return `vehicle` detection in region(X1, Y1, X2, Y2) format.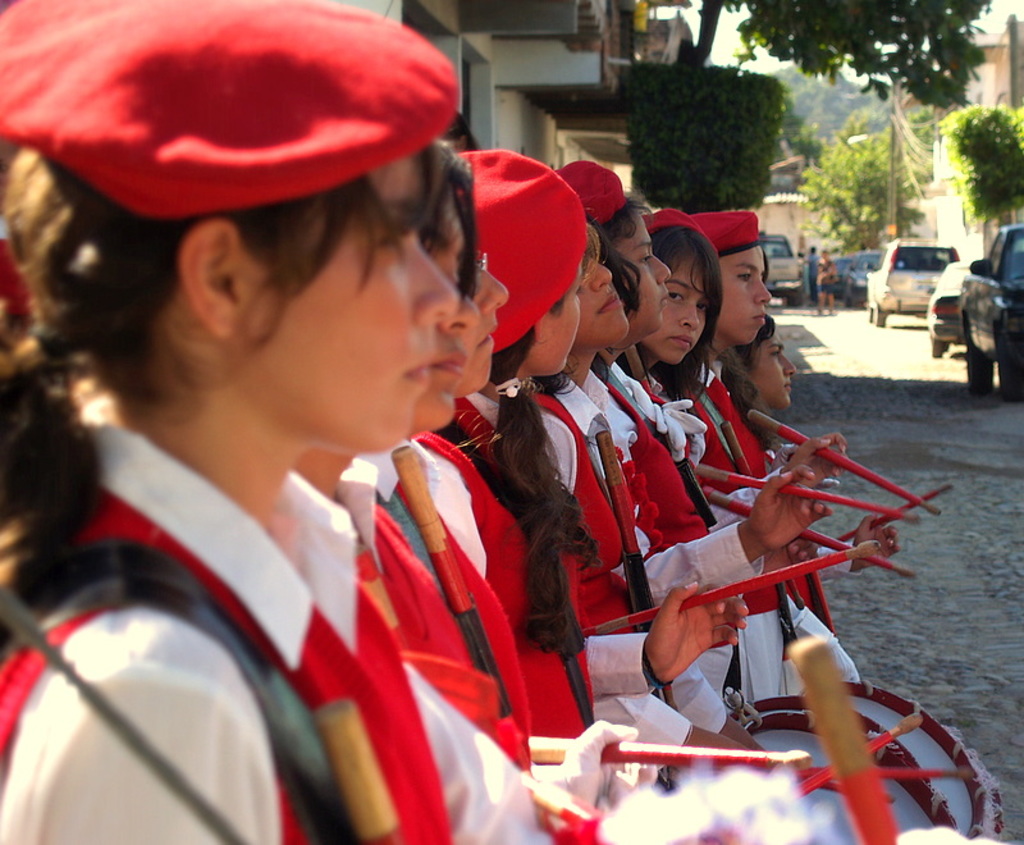
region(868, 238, 963, 328).
